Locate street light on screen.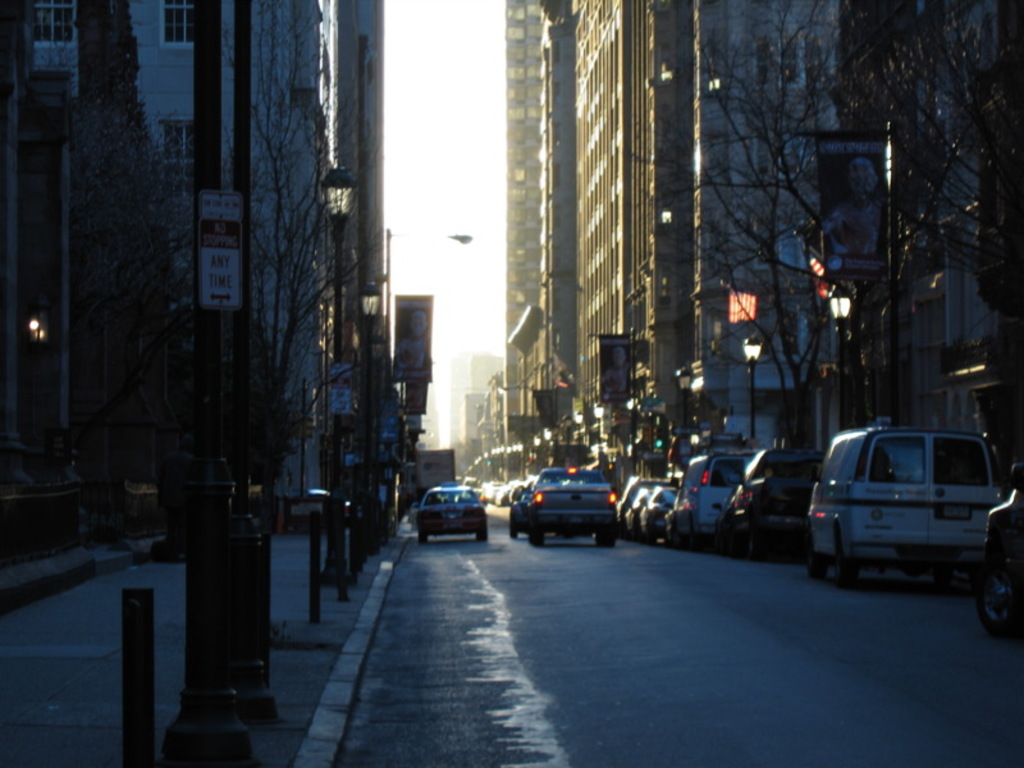
On screen at 823,282,858,426.
